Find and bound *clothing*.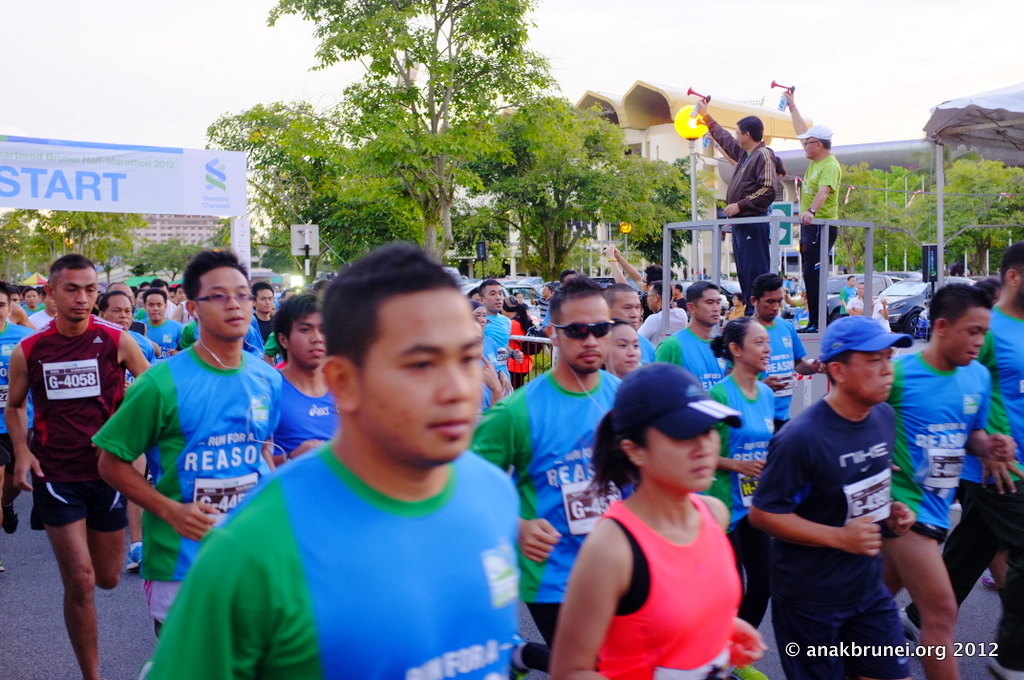
Bound: detection(653, 333, 722, 399).
